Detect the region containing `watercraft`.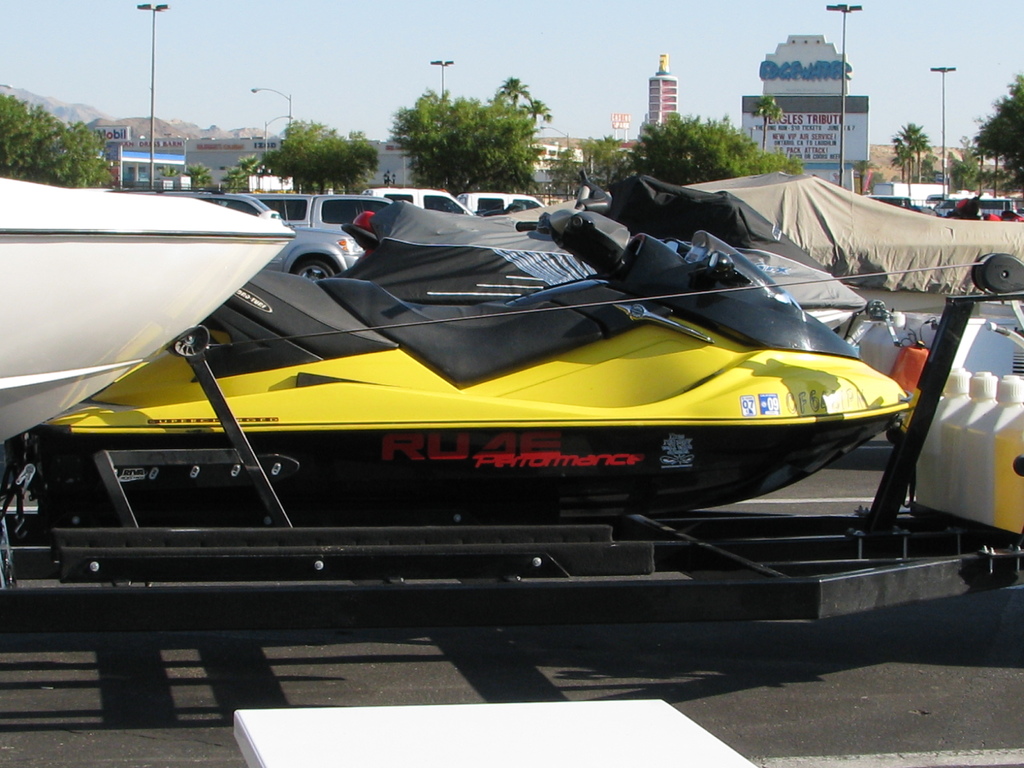
911, 365, 1023, 539.
